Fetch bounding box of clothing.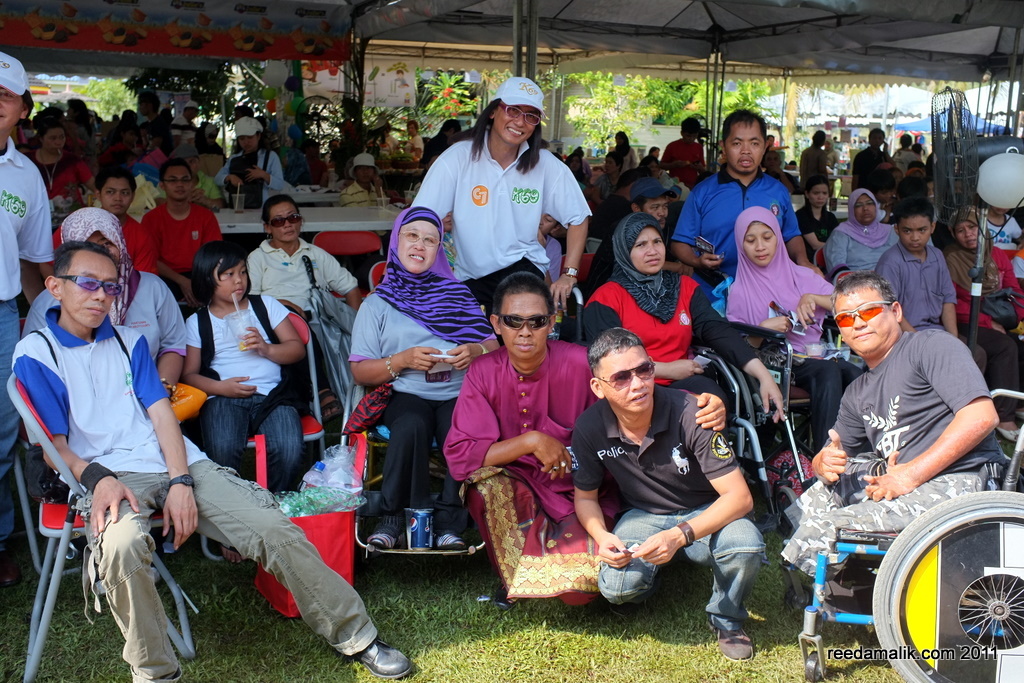
Bbox: Rect(216, 153, 292, 181).
